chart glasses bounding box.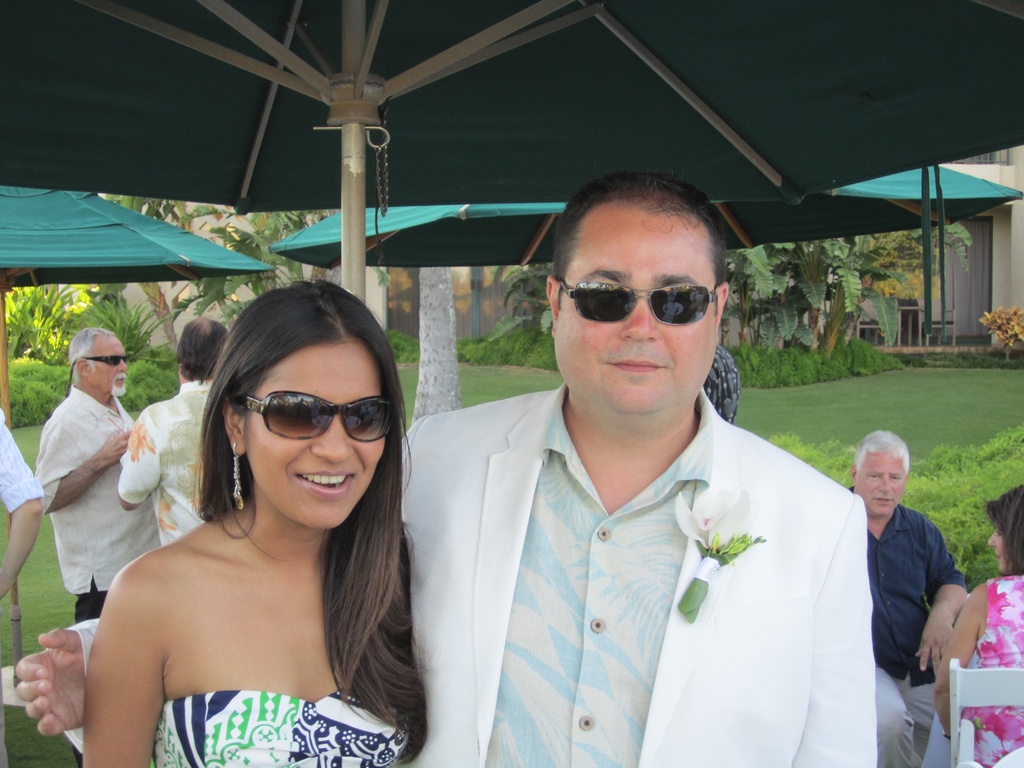
Charted: BBox(559, 284, 719, 329).
